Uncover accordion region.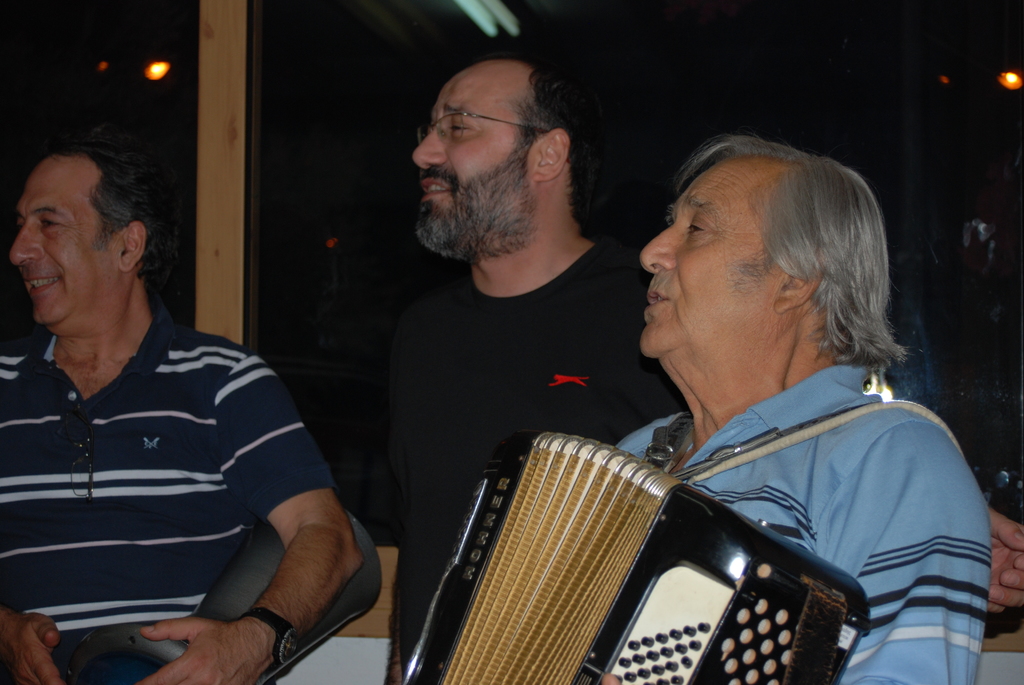
Uncovered: x1=401 y1=432 x2=873 y2=684.
